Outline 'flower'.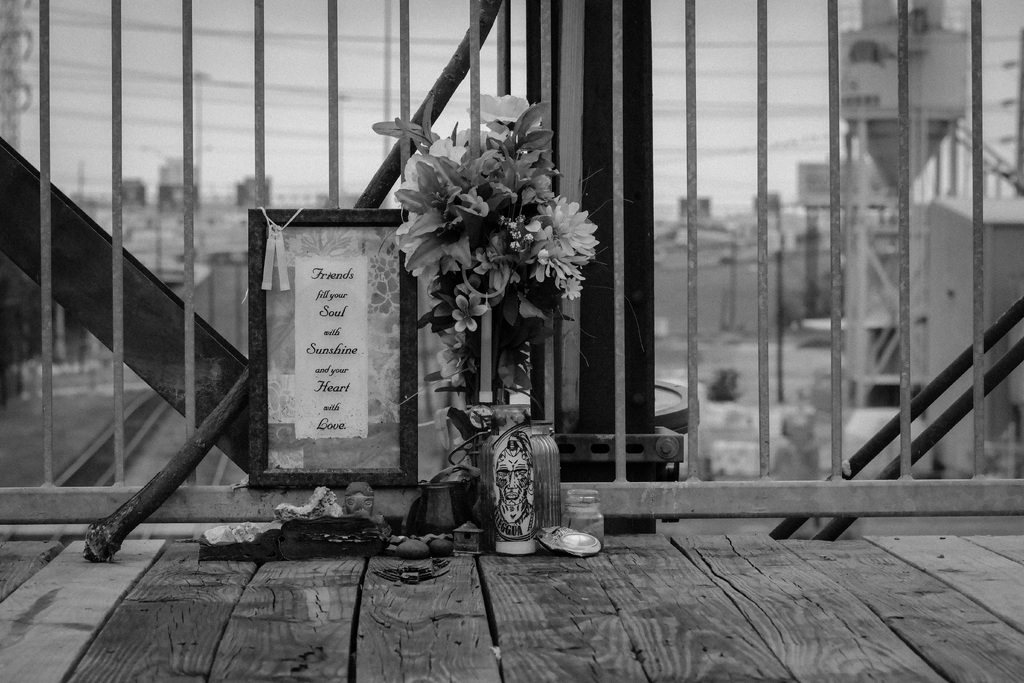
Outline: <region>393, 213, 460, 269</region>.
